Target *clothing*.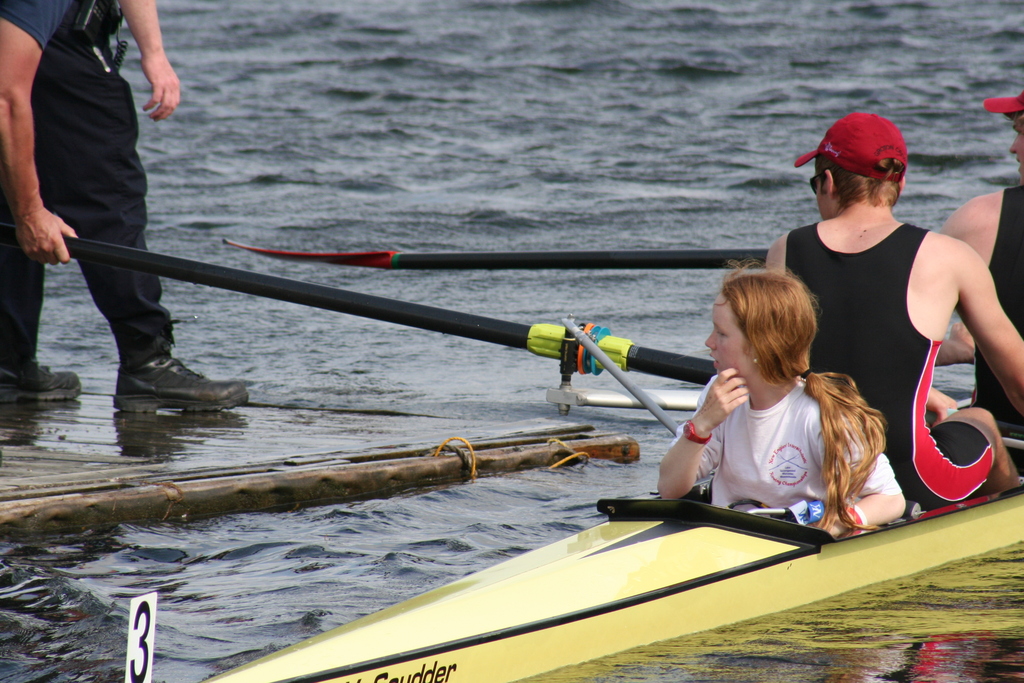
Target region: BBox(0, 0, 177, 383).
